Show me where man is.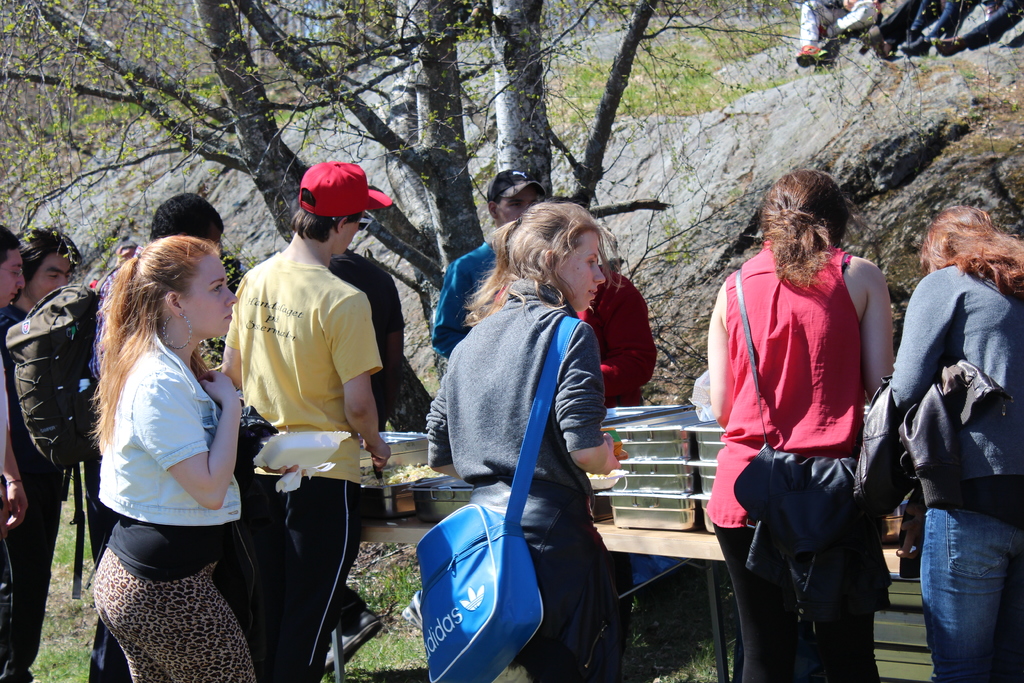
man is at {"left": 84, "top": 193, "right": 229, "bottom": 682}.
